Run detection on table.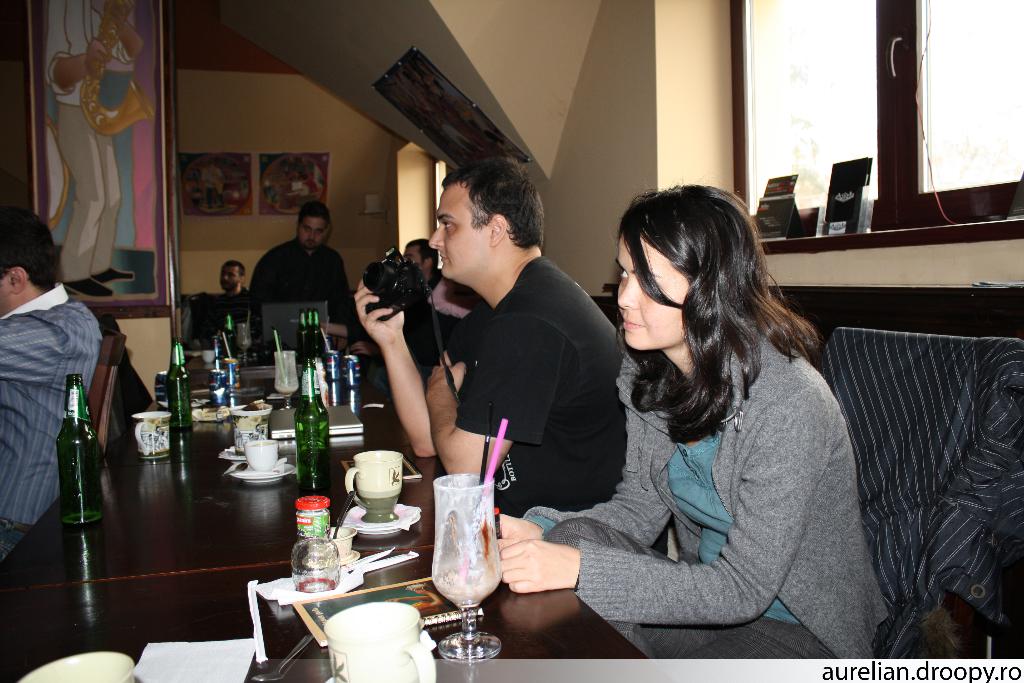
Result: <region>0, 511, 667, 682</region>.
